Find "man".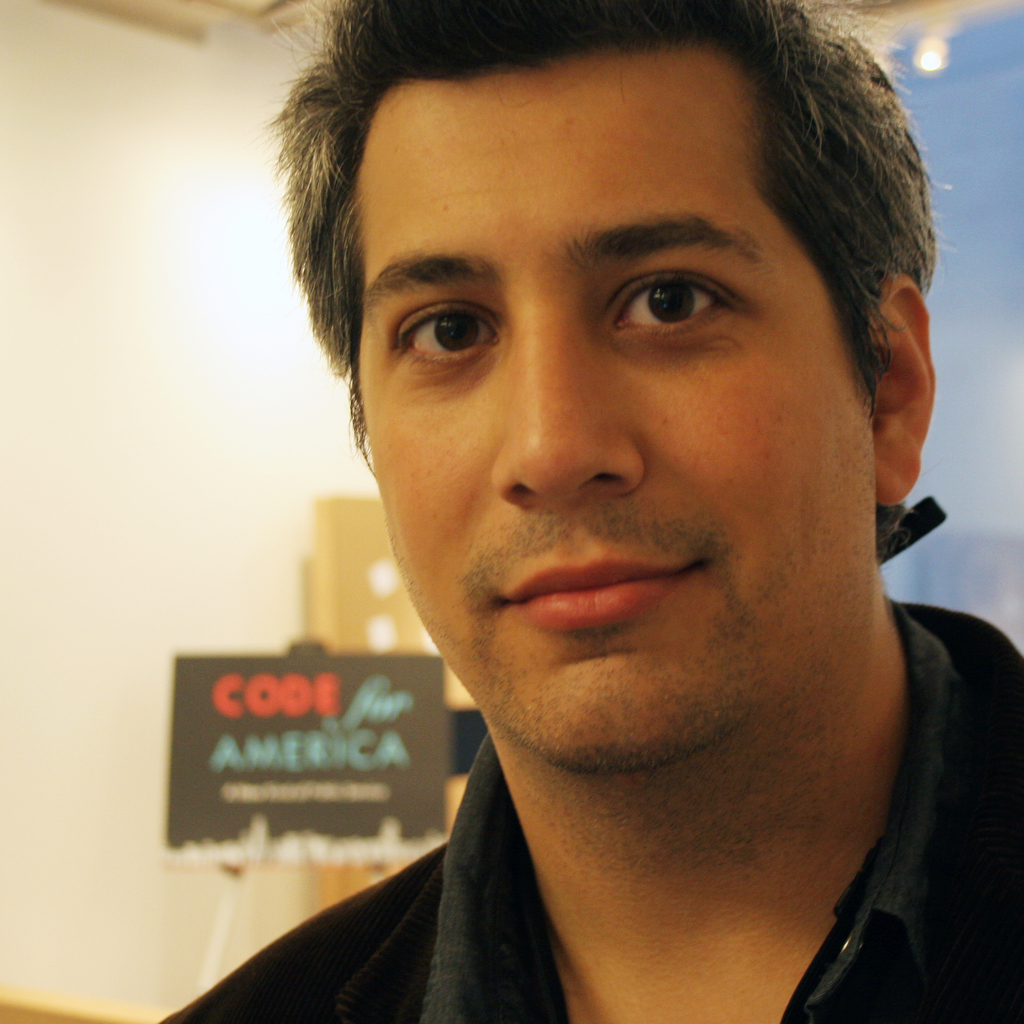
detection(94, 44, 1023, 1023).
